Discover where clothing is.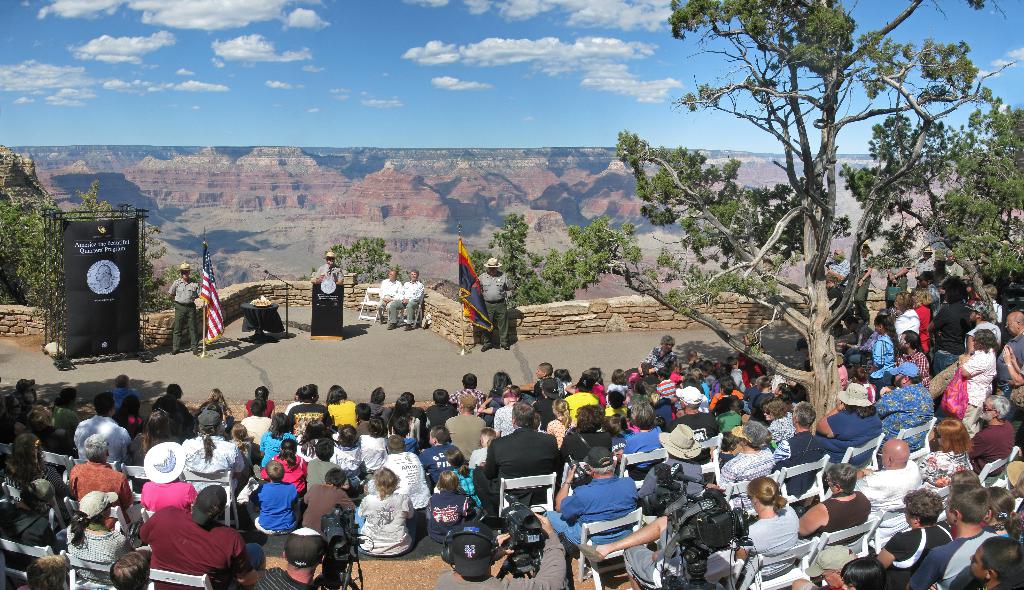
Discovered at 422:442:462:491.
